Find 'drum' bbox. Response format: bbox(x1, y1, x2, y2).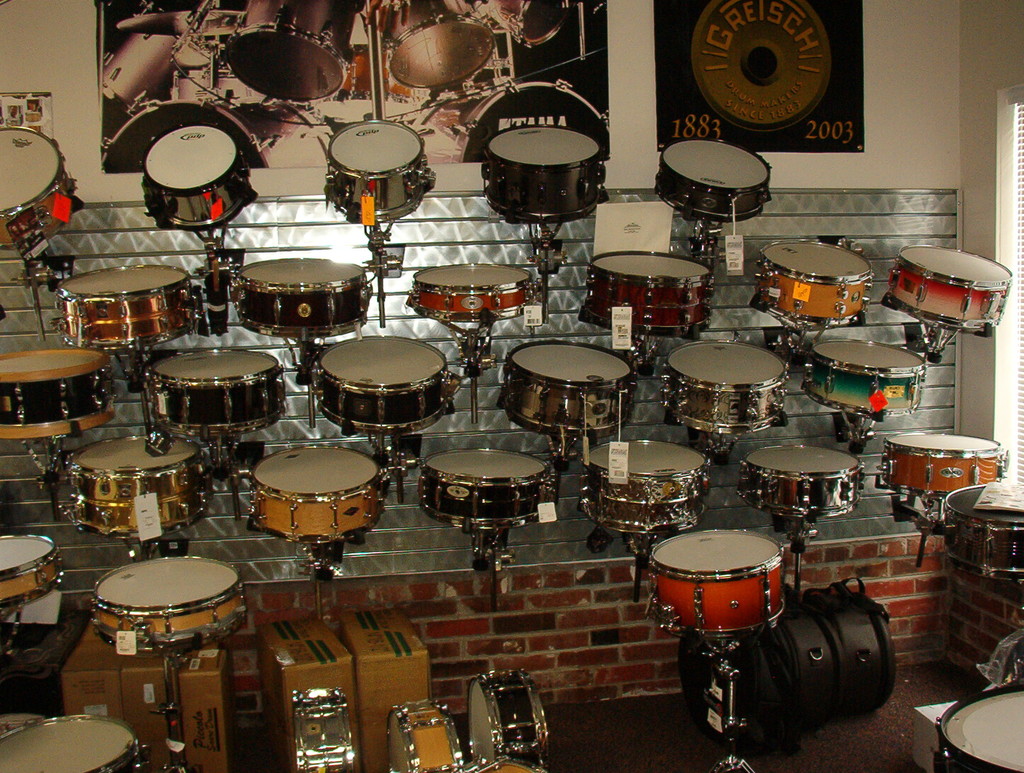
bbox(0, 349, 115, 445).
